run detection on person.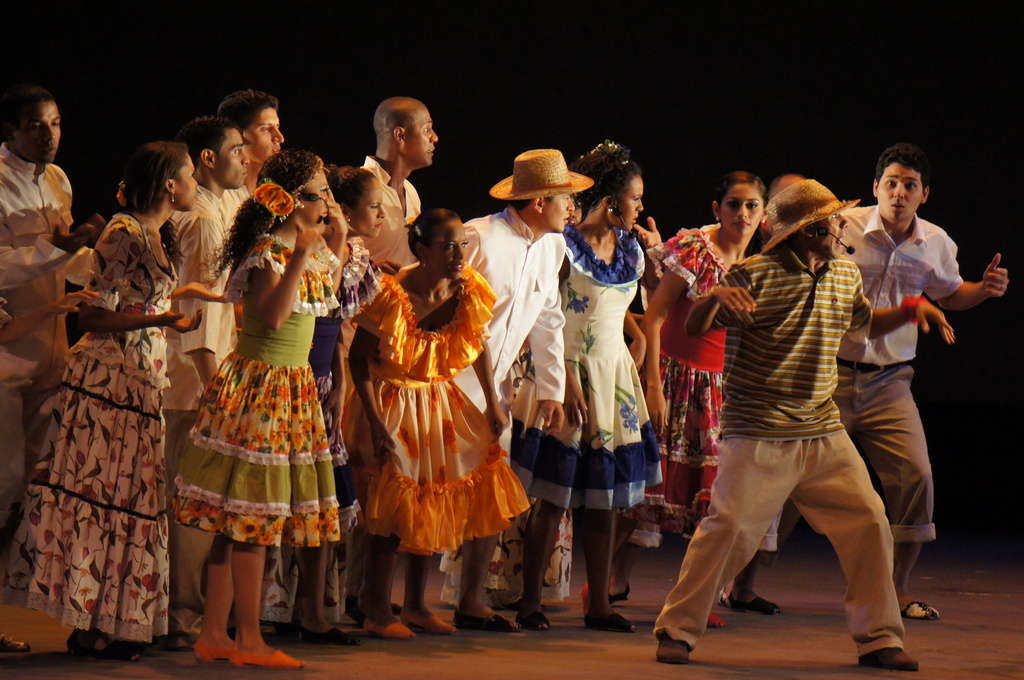
Result: locate(842, 140, 1014, 617).
